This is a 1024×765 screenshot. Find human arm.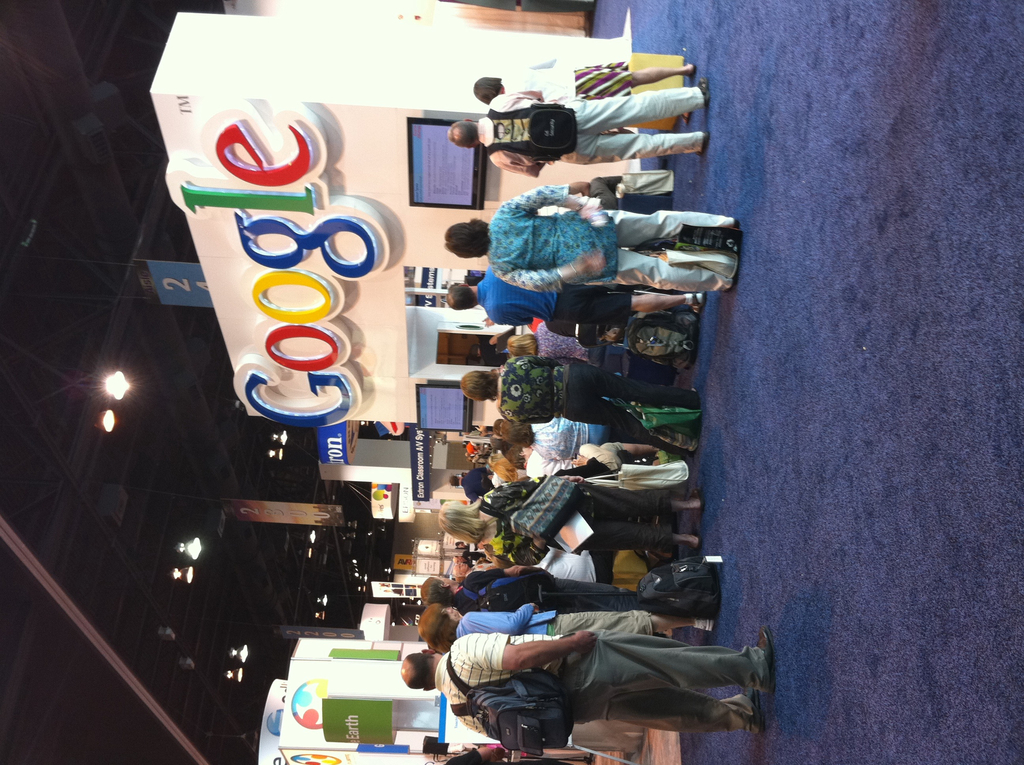
Bounding box: 443 745 493 764.
